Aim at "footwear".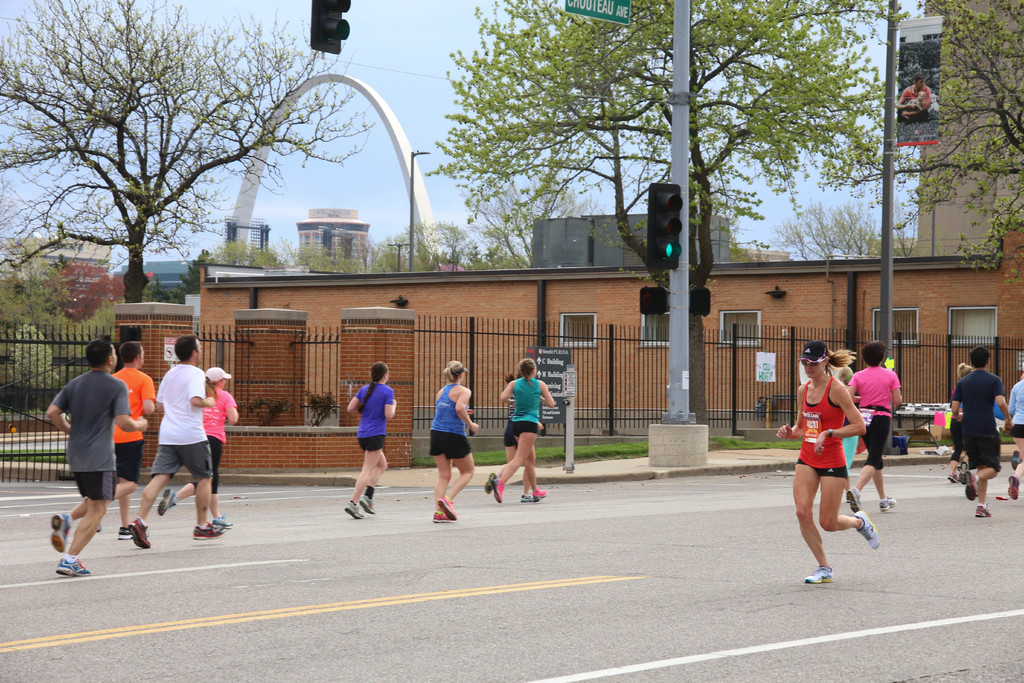
Aimed at [left=879, top=495, right=897, bottom=506].
